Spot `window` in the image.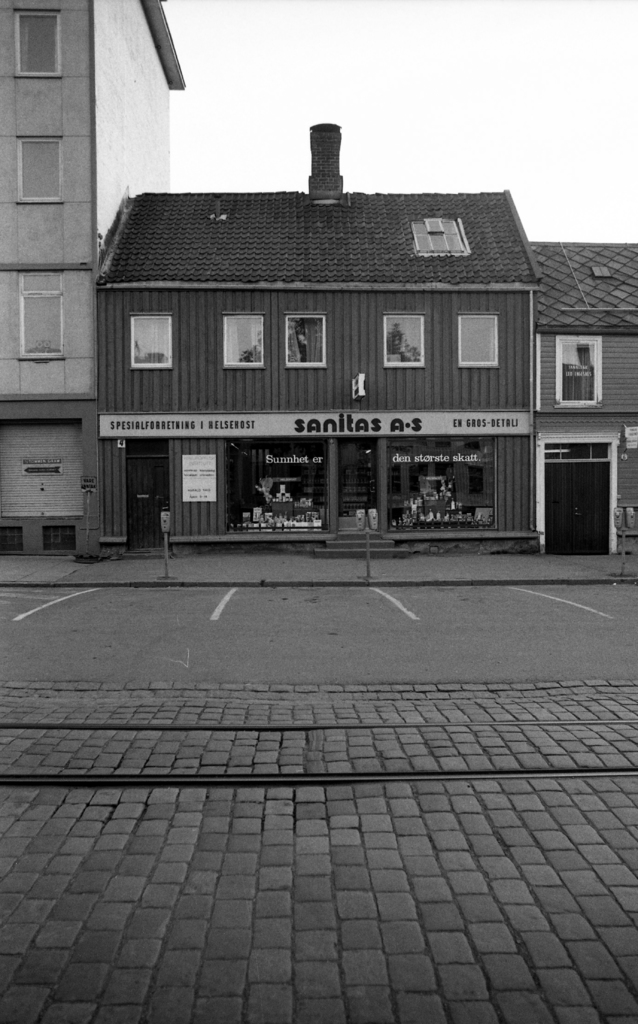
`window` found at box=[219, 310, 263, 373].
